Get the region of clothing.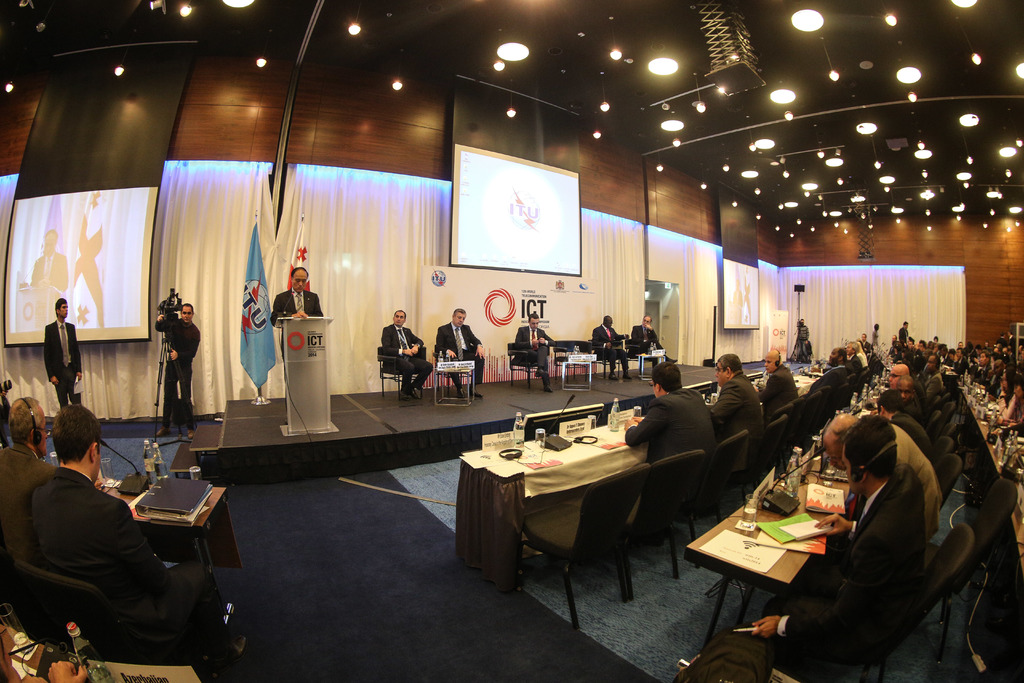
<region>705, 374, 780, 500</region>.
